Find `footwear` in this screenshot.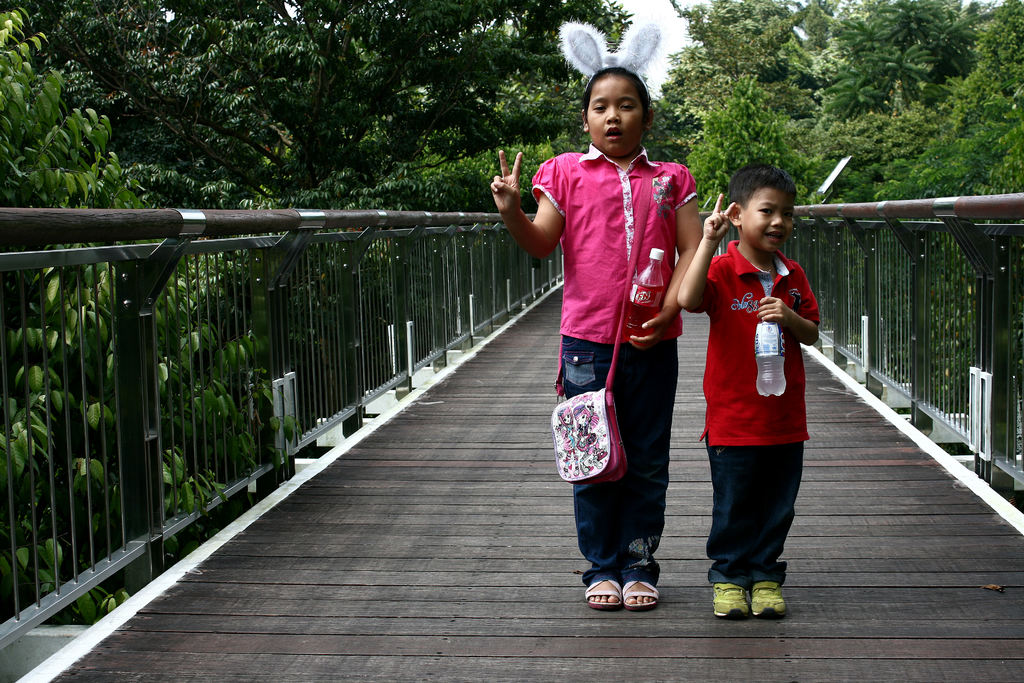
The bounding box for `footwear` is rect(755, 581, 788, 621).
